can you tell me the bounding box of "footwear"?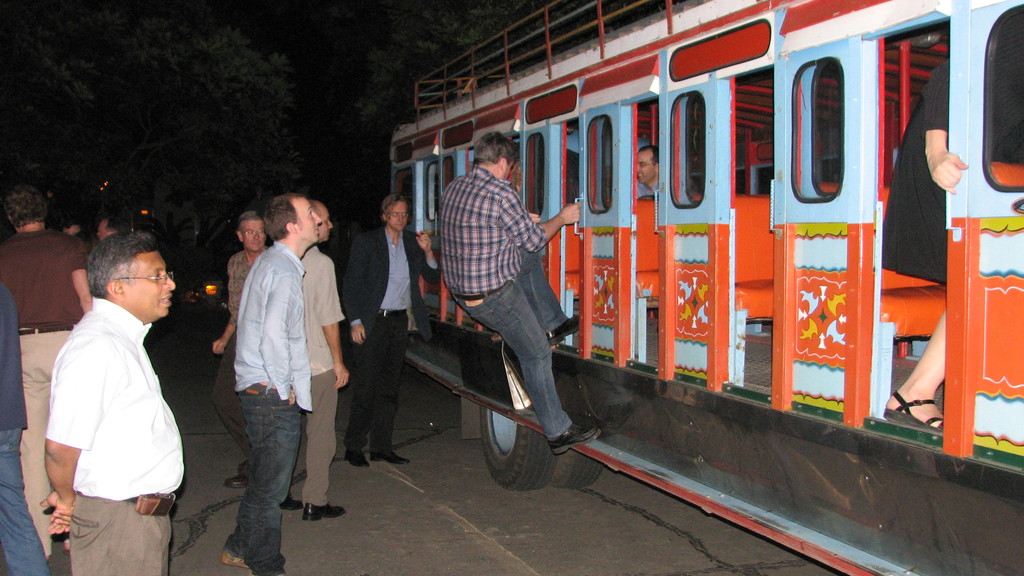
{"x1": 544, "y1": 314, "x2": 580, "y2": 351}.
